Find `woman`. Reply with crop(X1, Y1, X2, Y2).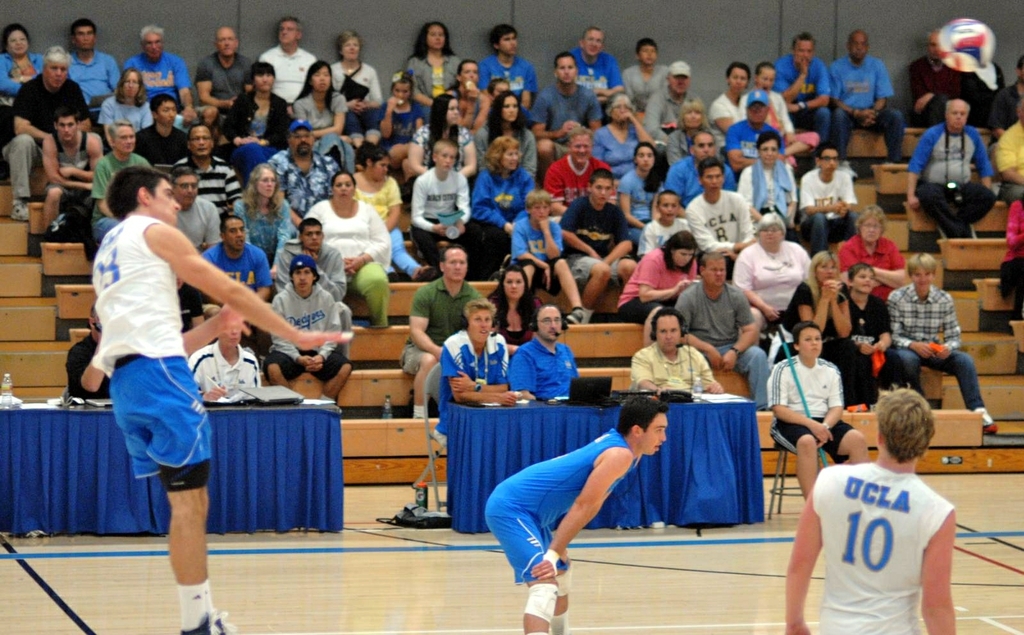
crop(665, 95, 720, 166).
